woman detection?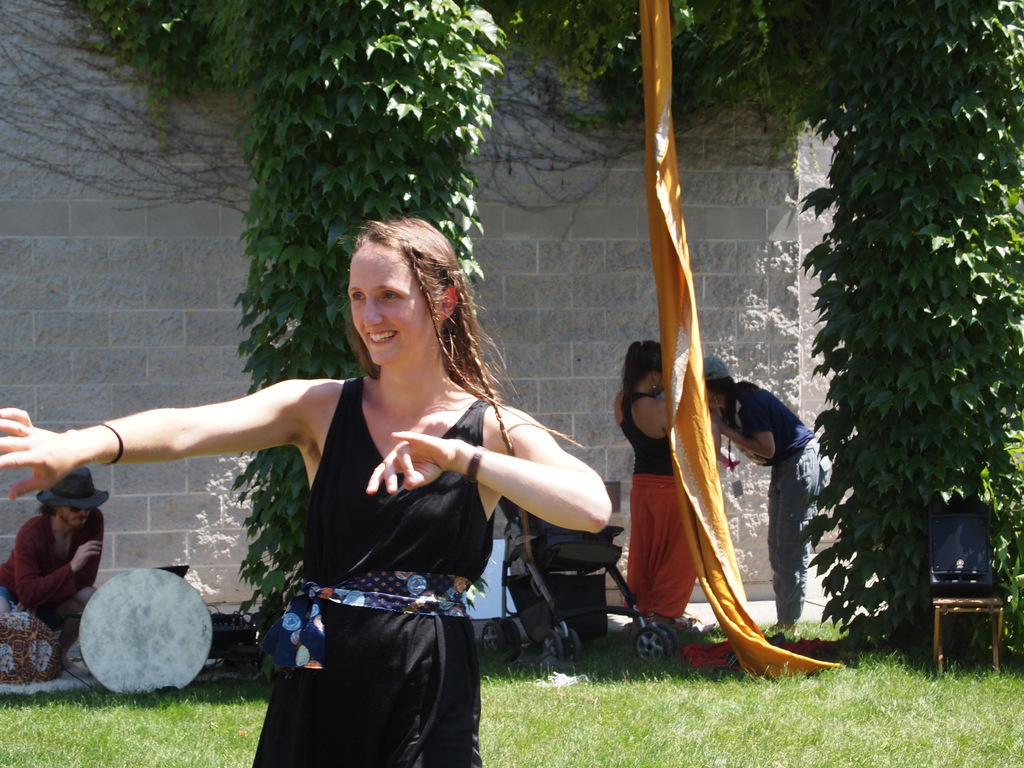
Rect(711, 358, 828, 634)
